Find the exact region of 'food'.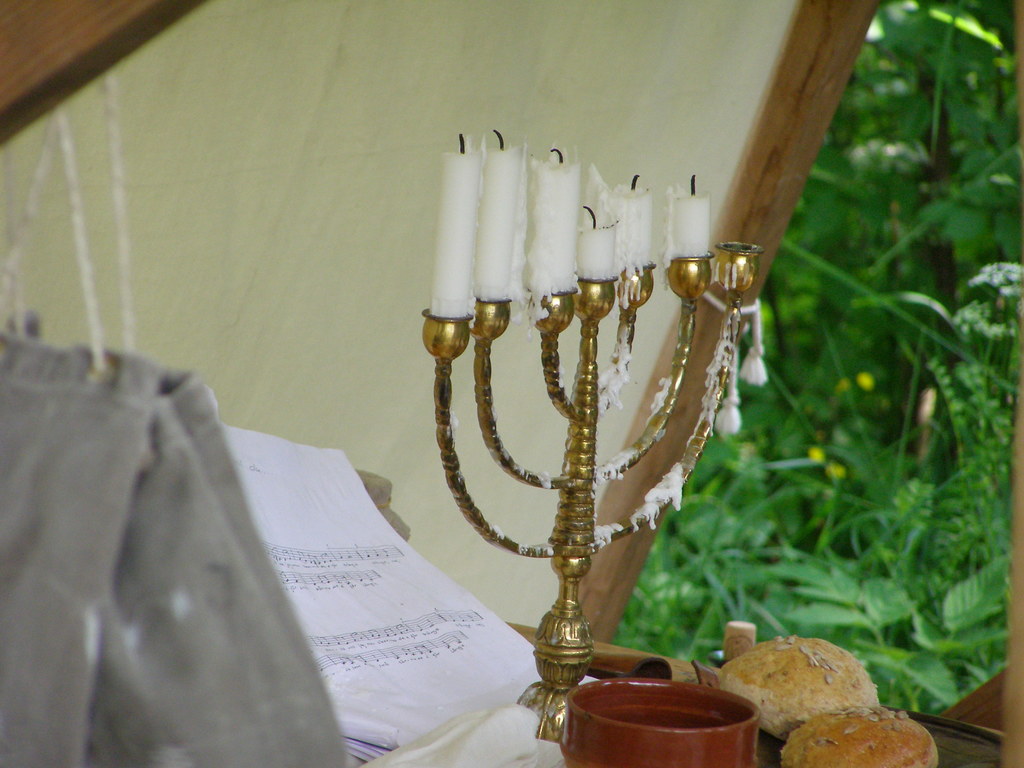
Exact region: pyautogui.locateOnScreen(721, 636, 891, 739).
